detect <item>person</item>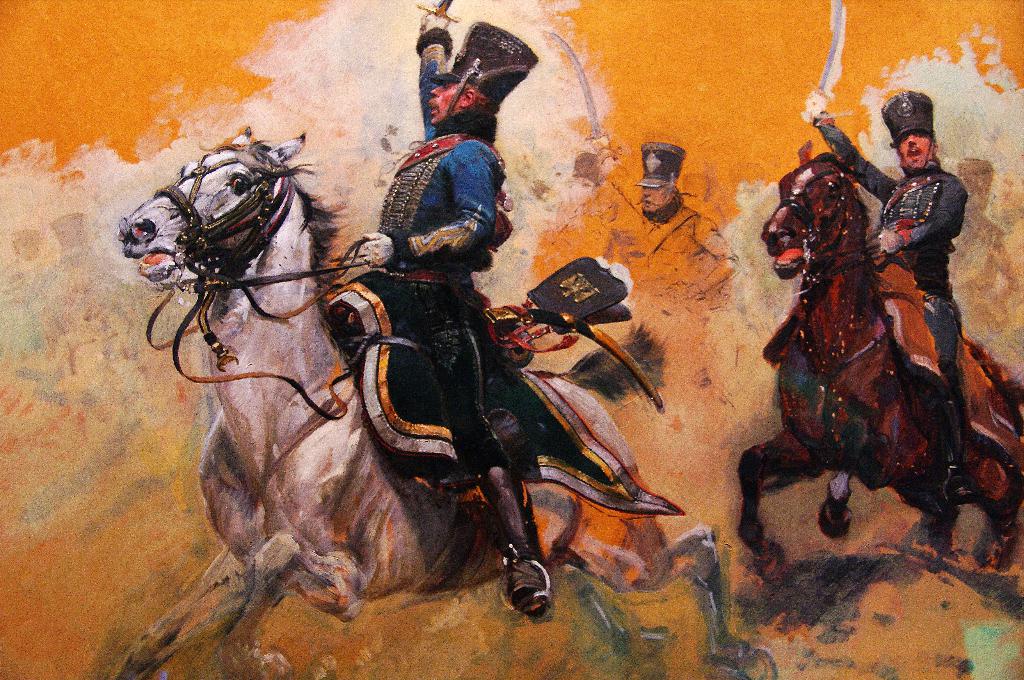
[769,111,977,577]
